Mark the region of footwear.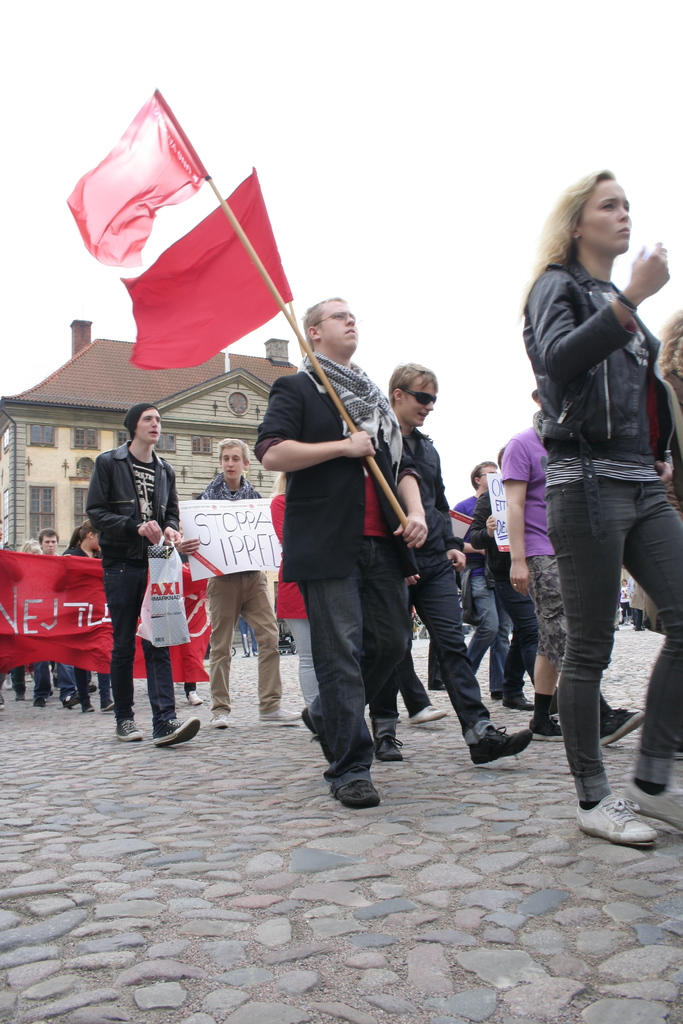
Region: detection(208, 714, 227, 730).
